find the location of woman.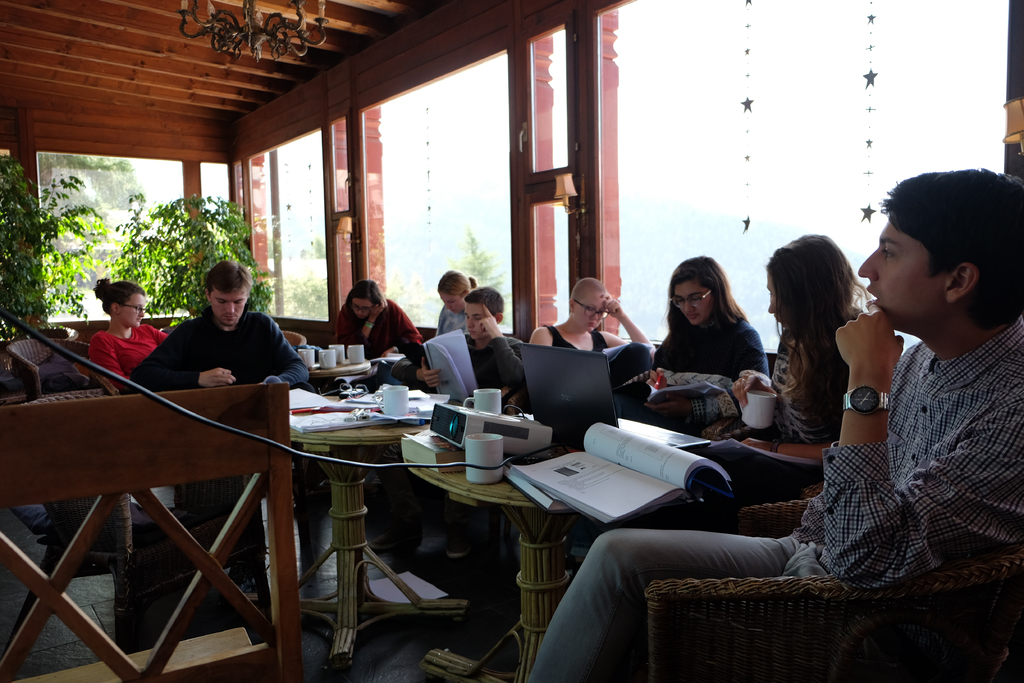
Location: BBox(333, 281, 422, 357).
